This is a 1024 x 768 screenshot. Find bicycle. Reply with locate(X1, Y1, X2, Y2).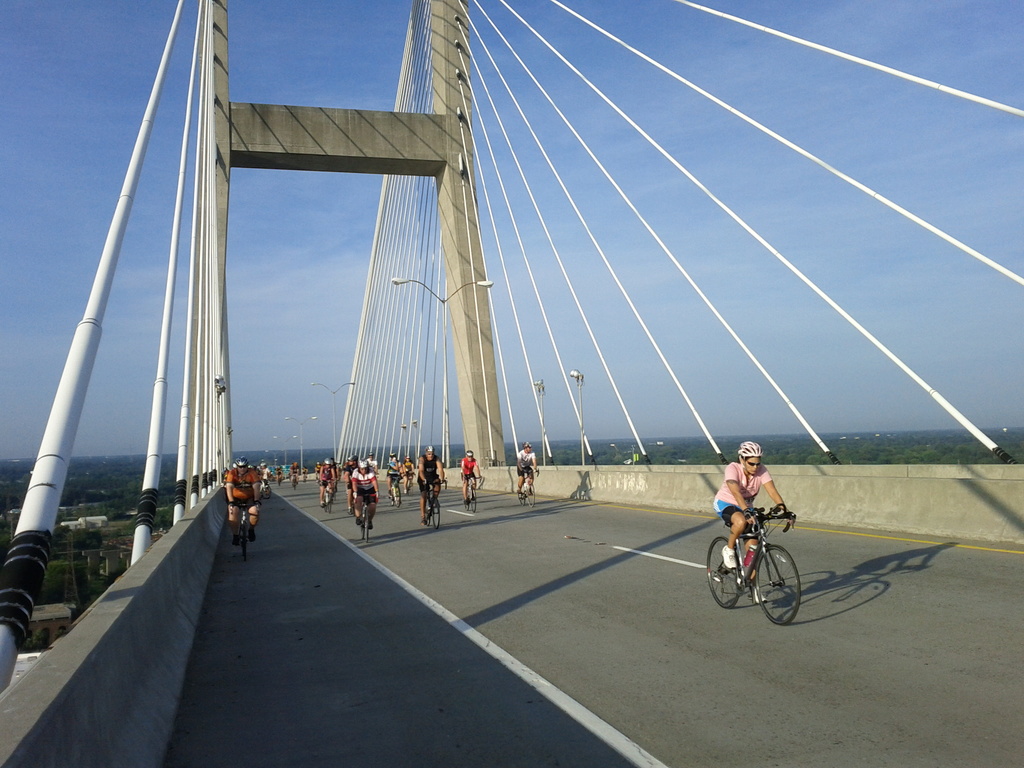
locate(419, 480, 447, 531).
